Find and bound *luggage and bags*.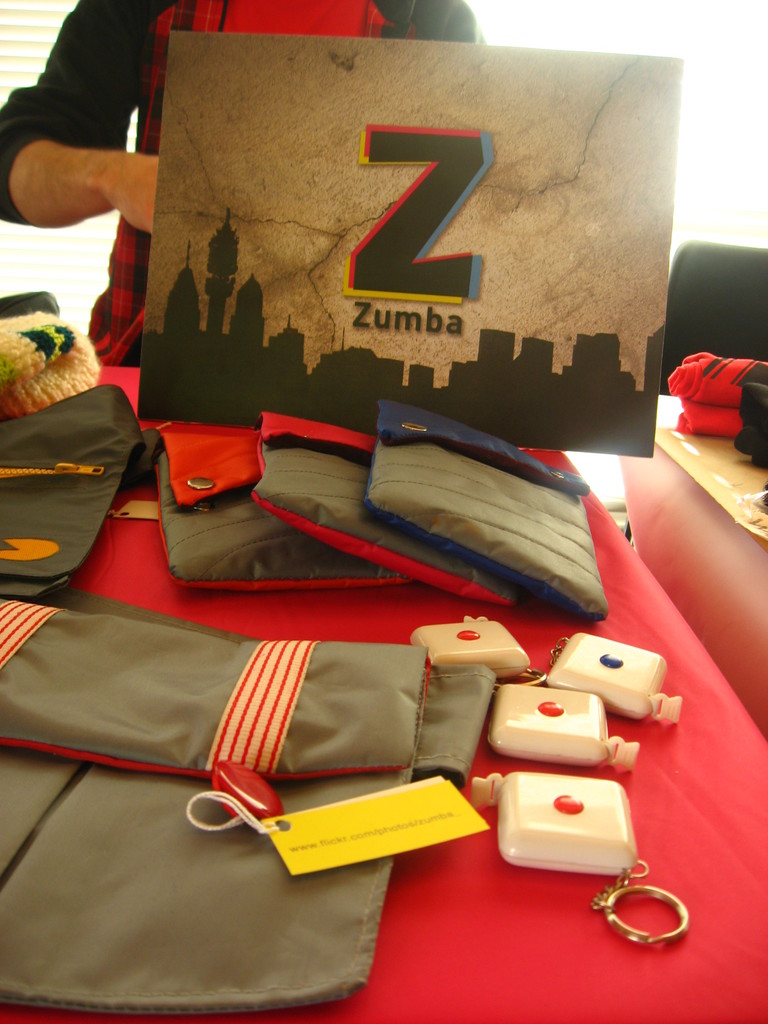
Bound: <region>149, 413, 429, 595</region>.
